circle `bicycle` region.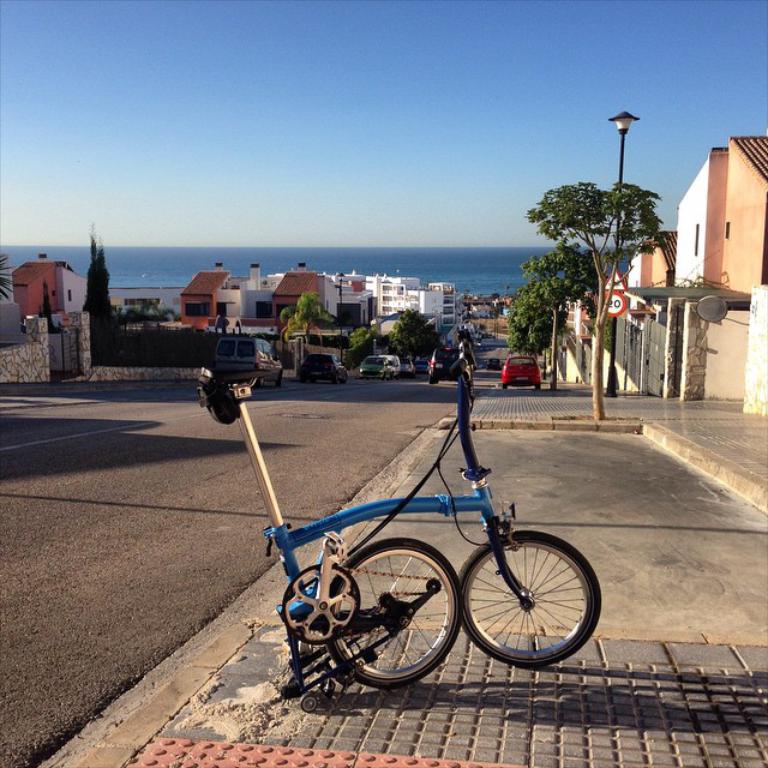
Region: (241,354,605,706).
